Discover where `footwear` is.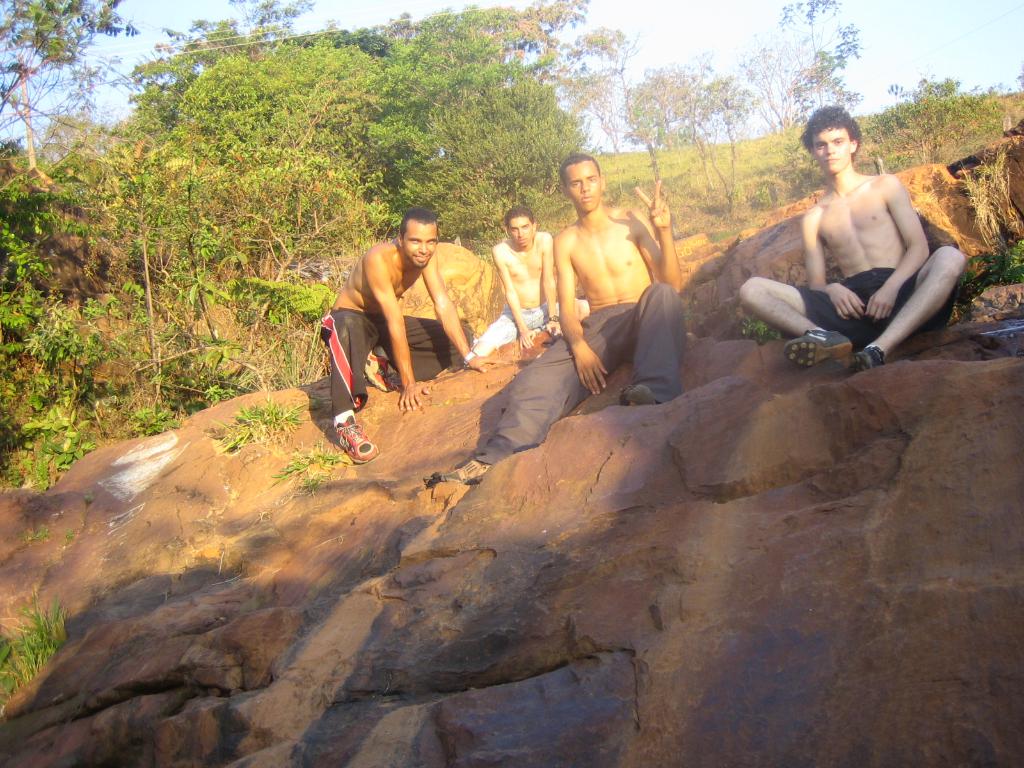
Discovered at box(780, 331, 855, 362).
